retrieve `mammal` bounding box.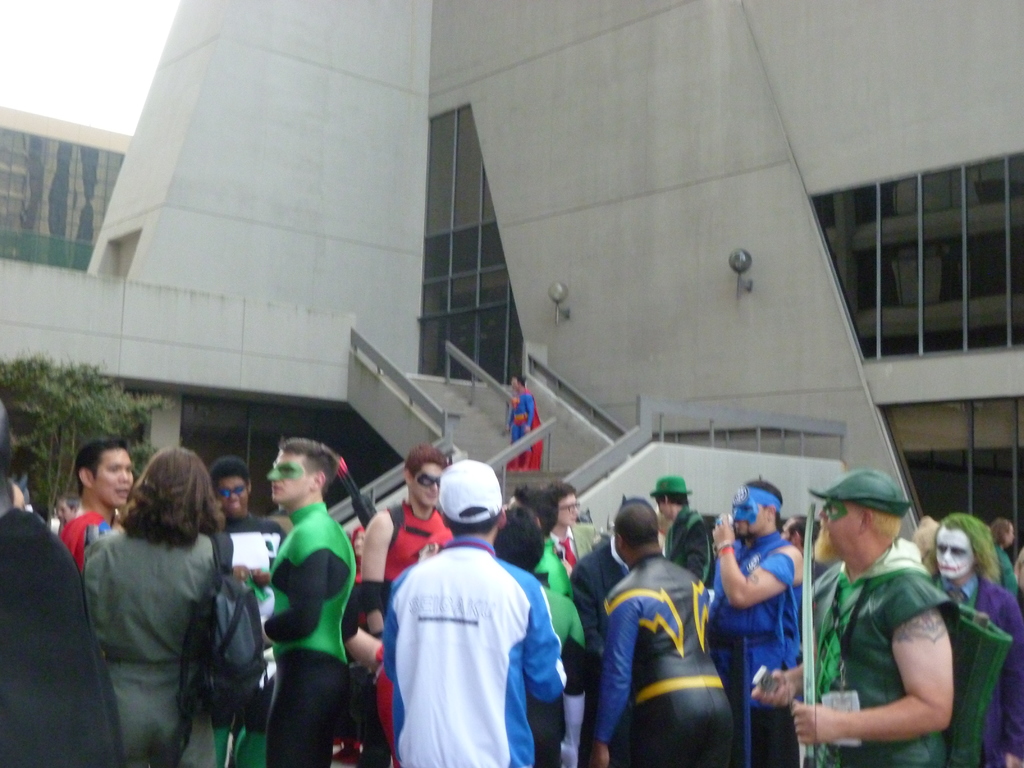
Bounding box: <bbox>701, 472, 809, 767</bbox>.
